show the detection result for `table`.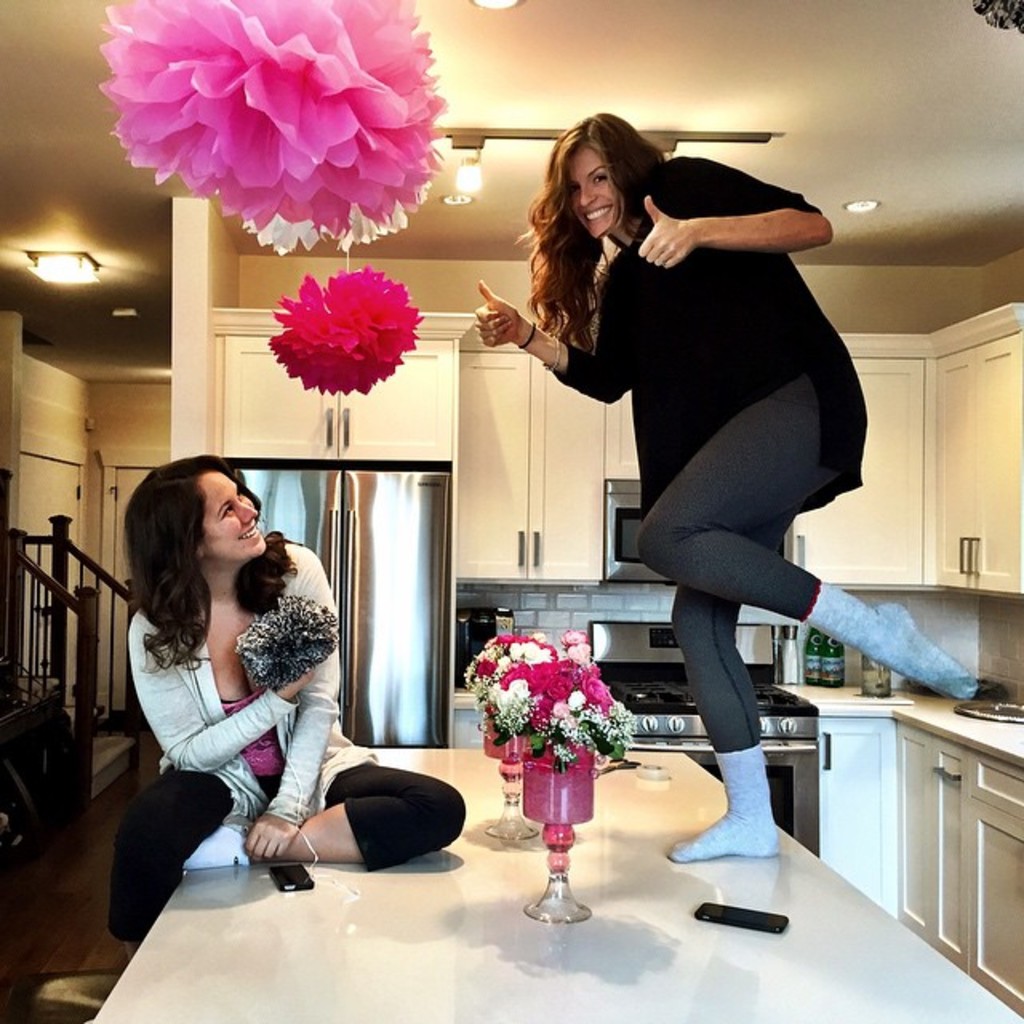
x1=58, y1=738, x2=898, y2=994.
